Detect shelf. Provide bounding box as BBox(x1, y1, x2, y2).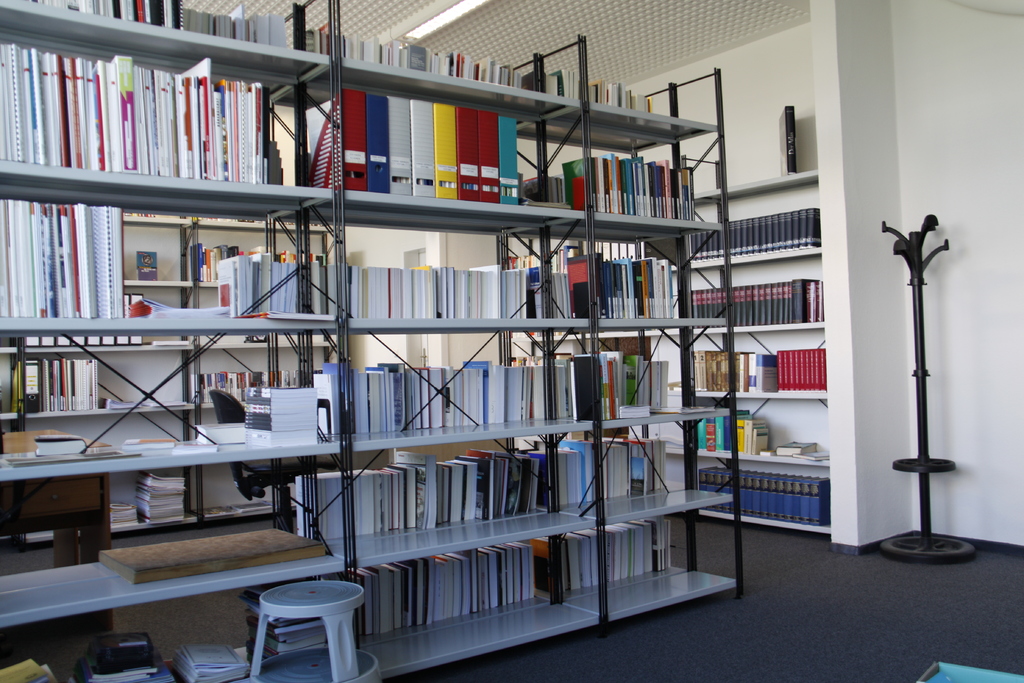
BBox(0, 21, 361, 418).
